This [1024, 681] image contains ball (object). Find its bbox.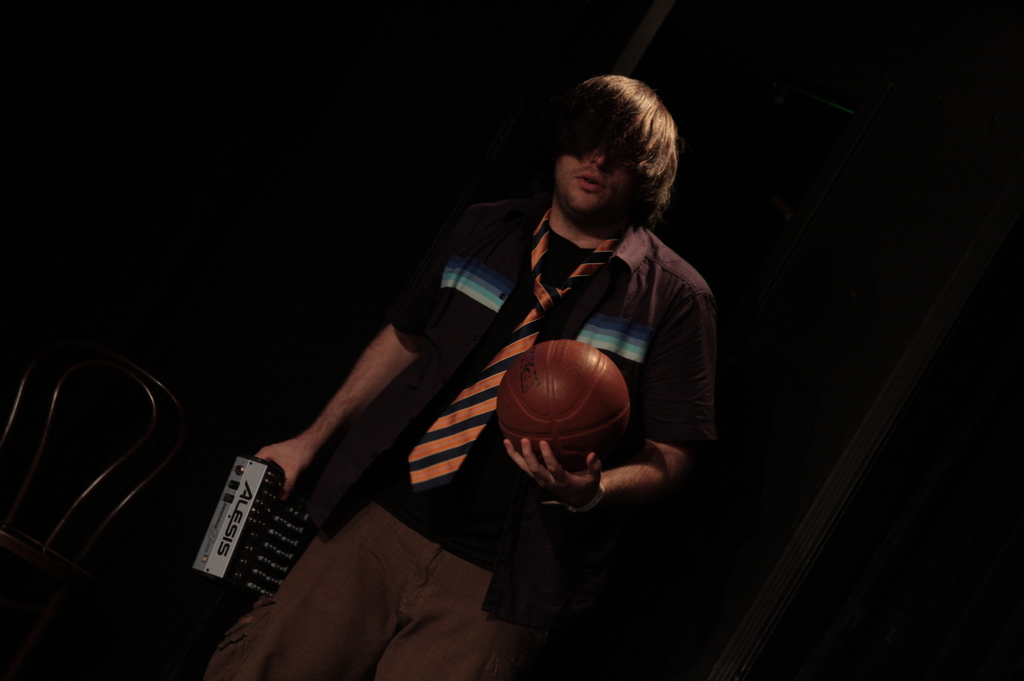
{"left": 493, "top": 339, "right": 634, "bottom": 475}.
